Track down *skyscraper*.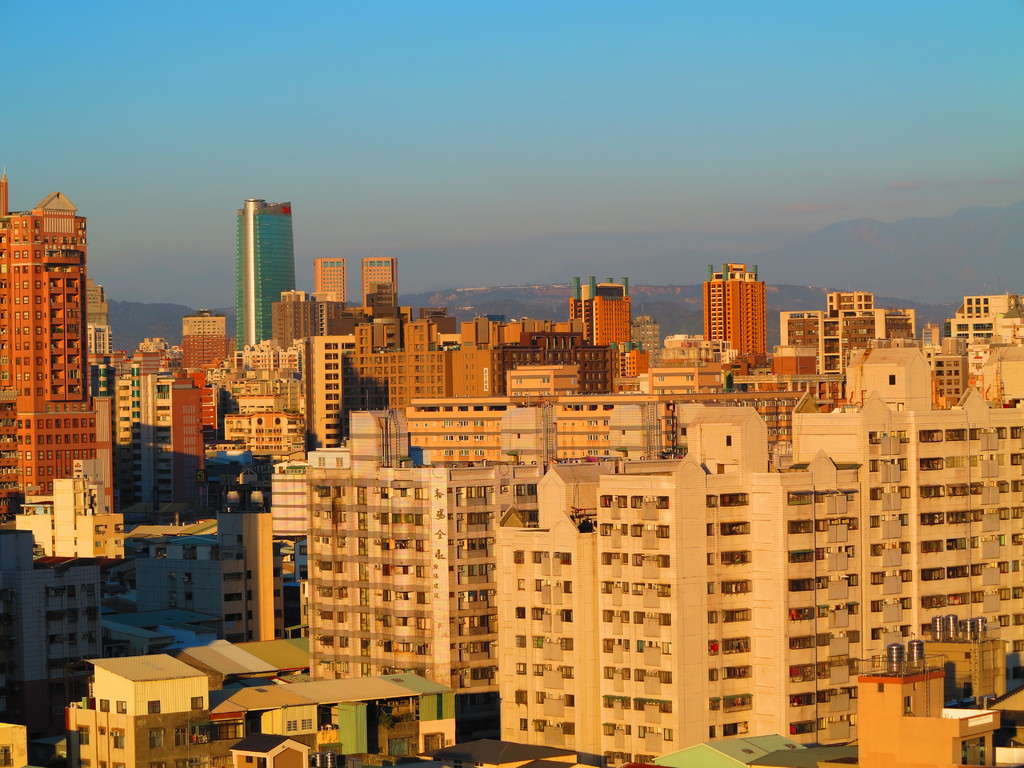
Tracked to locate(596, 272, 628, 350).
